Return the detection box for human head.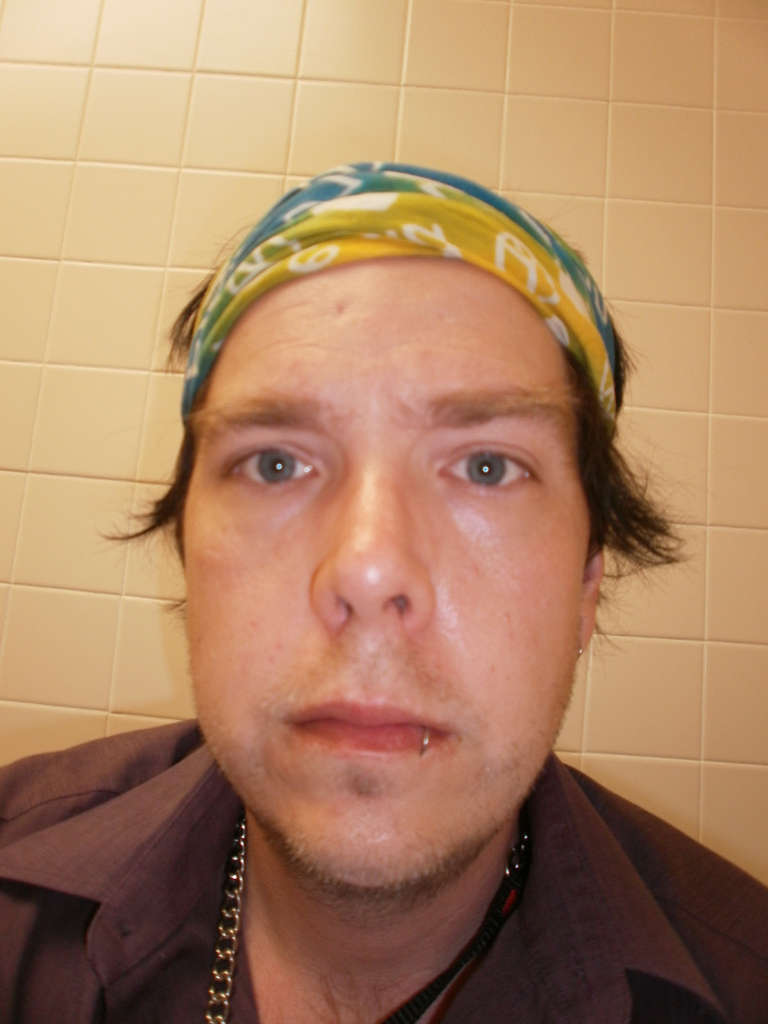
bbox(114, 129, 635, 817).
